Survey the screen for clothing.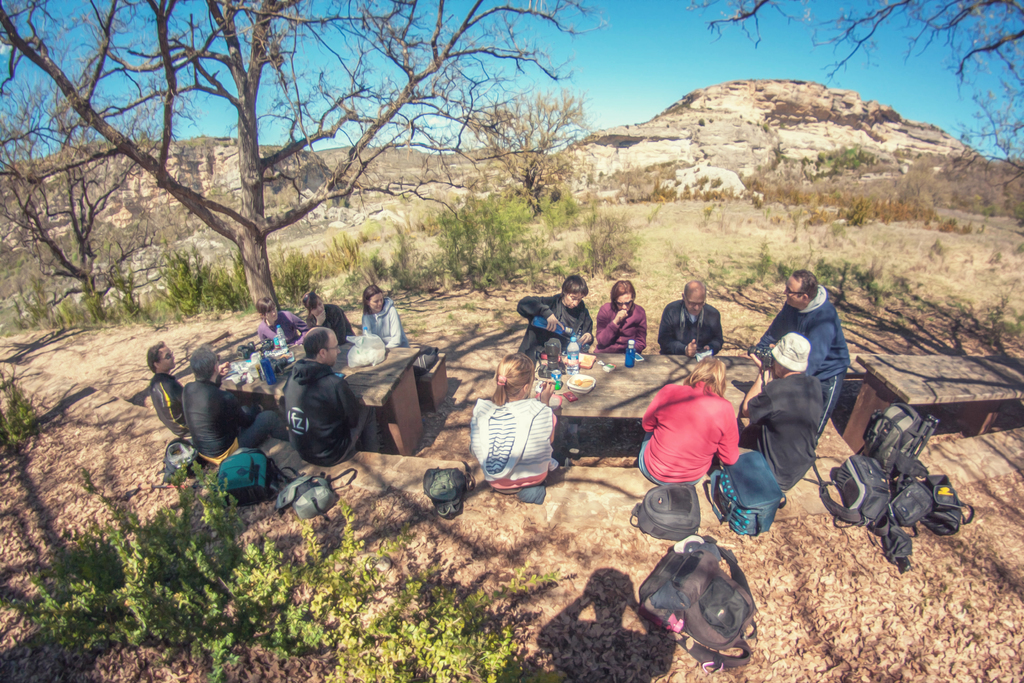
Survey found: {"left": 284, "top": 358, "right": 378, "bottom": 466}.
